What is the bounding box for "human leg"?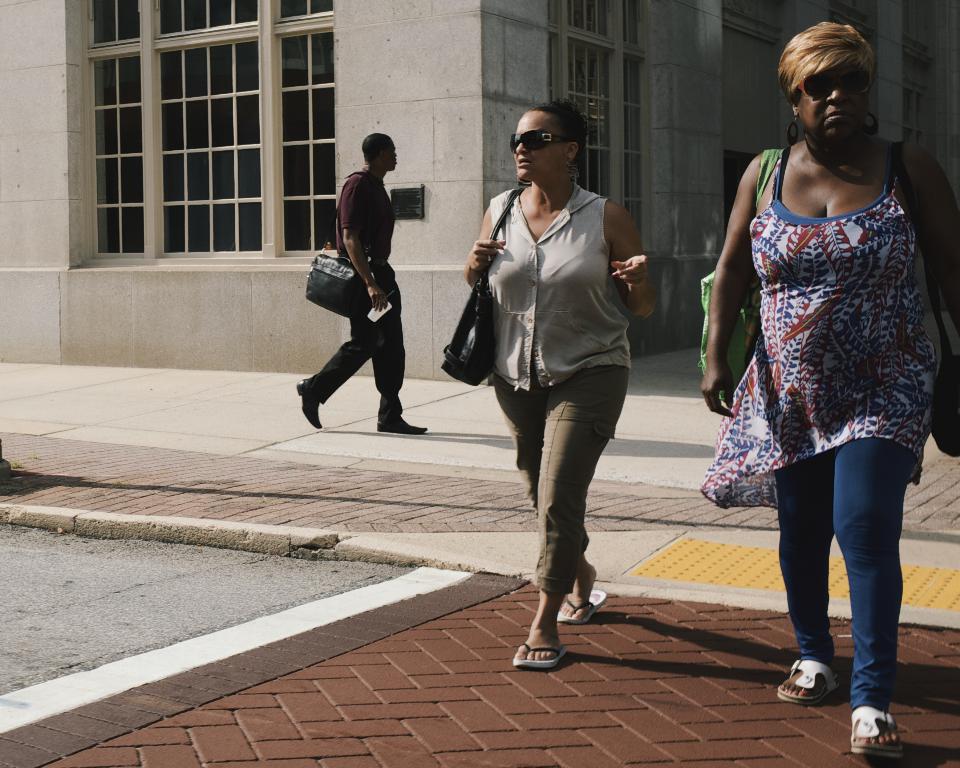
<box>820,430,915,758</box>.
